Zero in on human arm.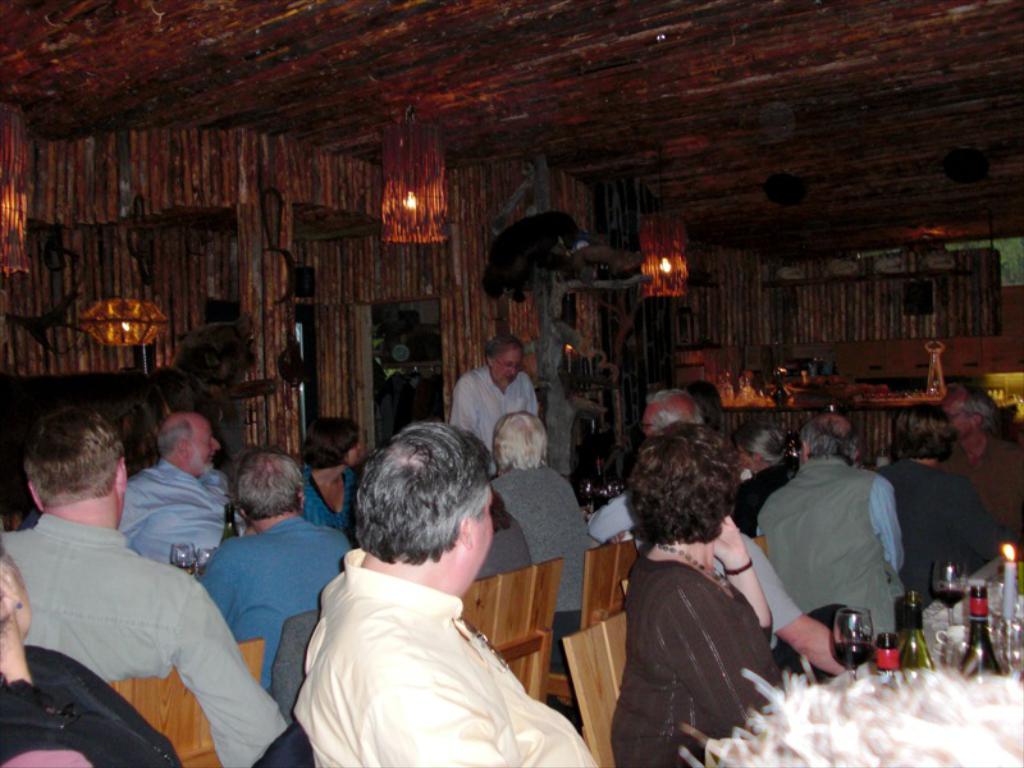
Zeroed in: [877, 472, 900, 567].
